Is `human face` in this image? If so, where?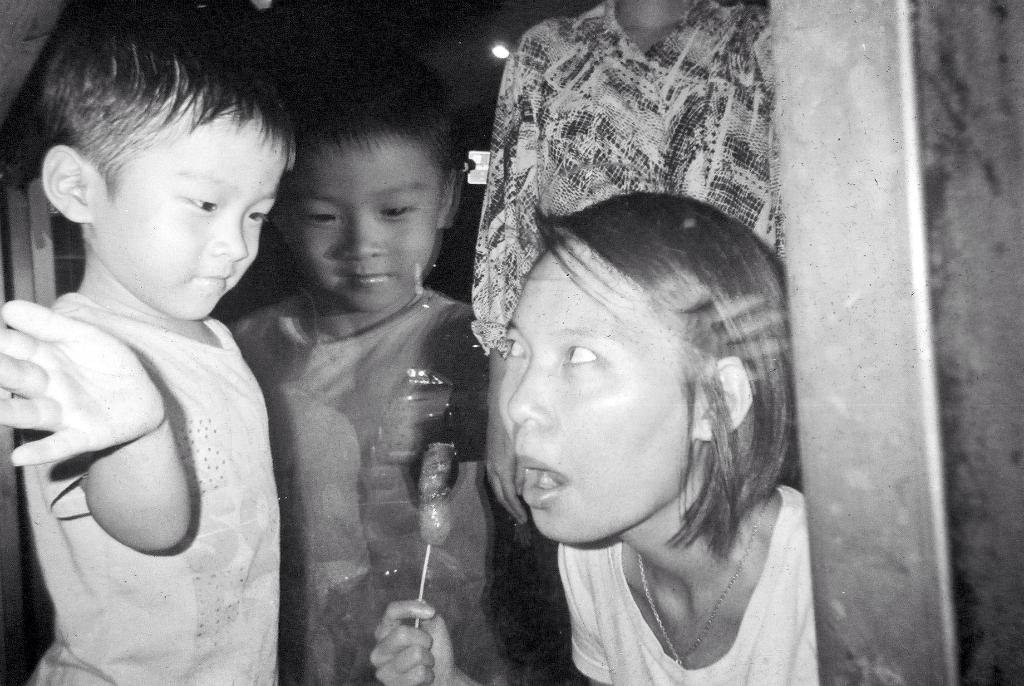
Yes, at (285, 133, 441, 307).
